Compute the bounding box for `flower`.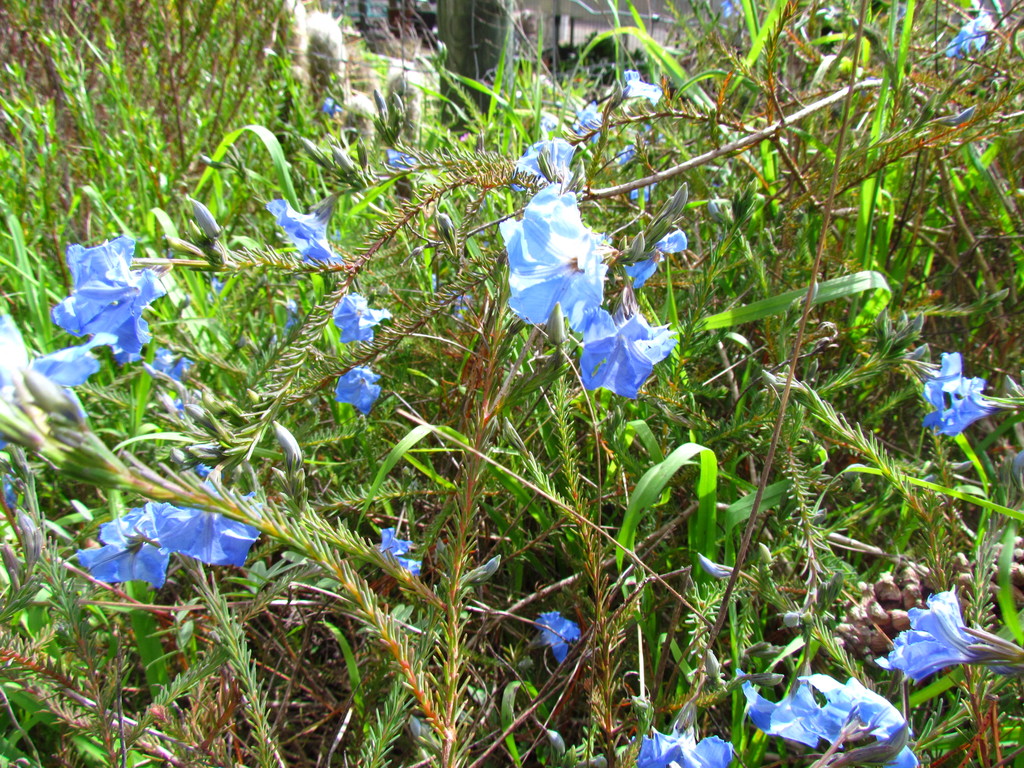
(left=570, top=104, right=607, bottom=138).
